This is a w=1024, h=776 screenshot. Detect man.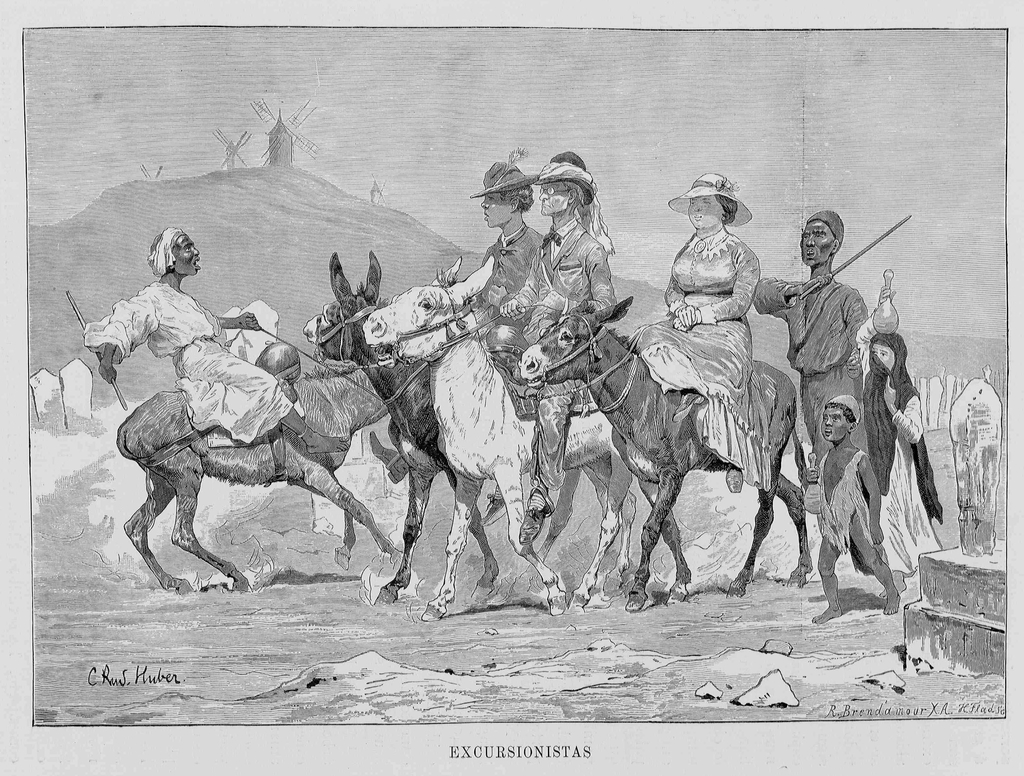
crop(86, 231, 356, 453).
